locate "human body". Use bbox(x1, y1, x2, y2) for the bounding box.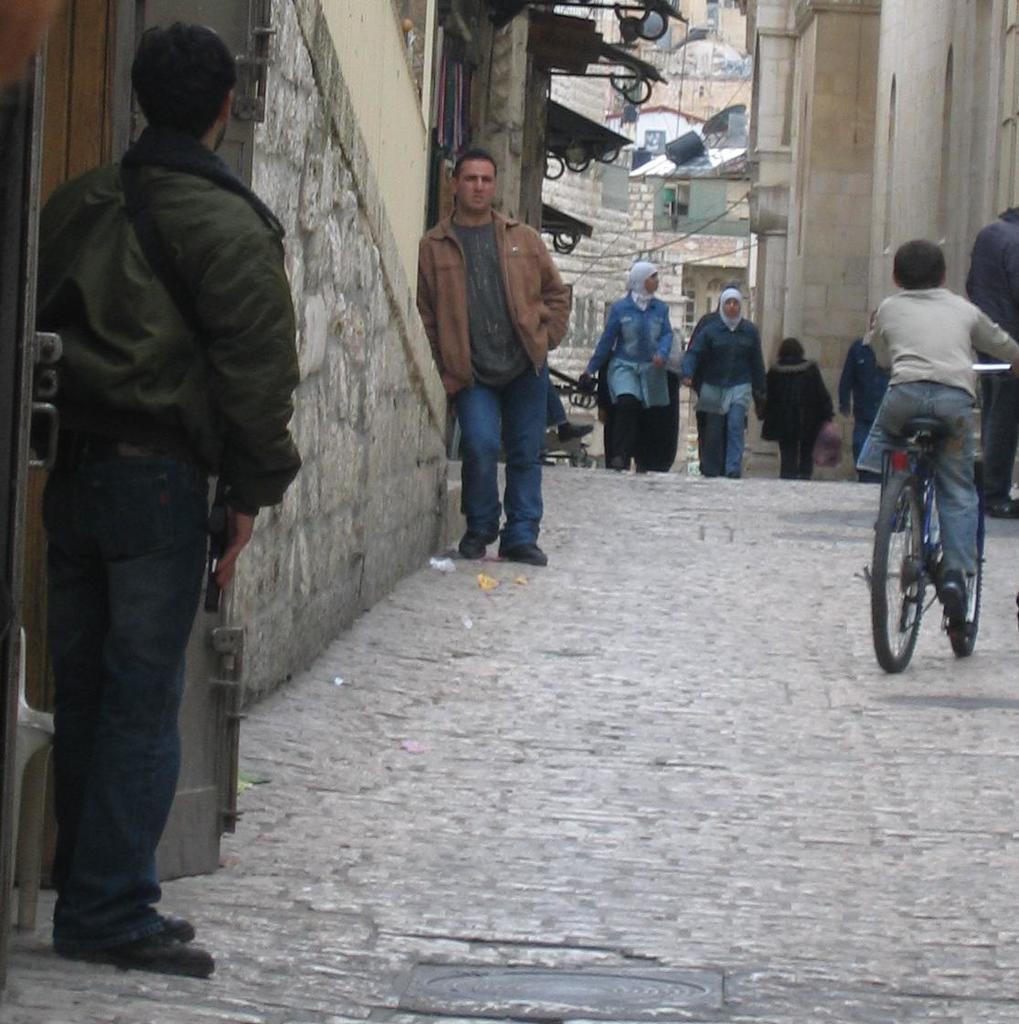
bbox(866, 286, 1018, 605).
